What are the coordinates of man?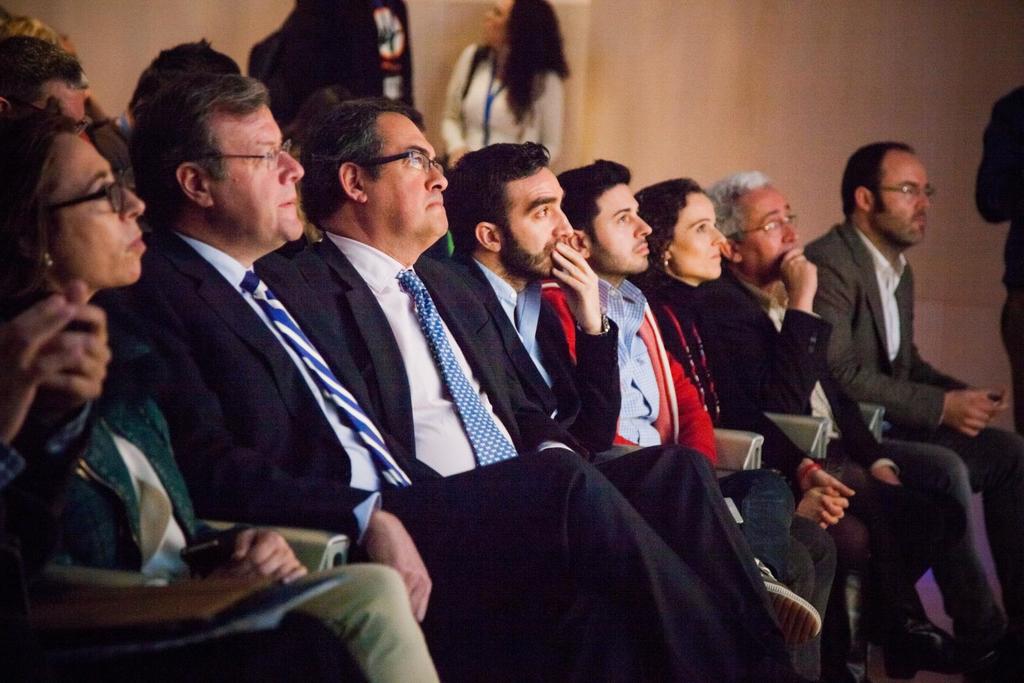
crop(110, 38, 245, 146).
